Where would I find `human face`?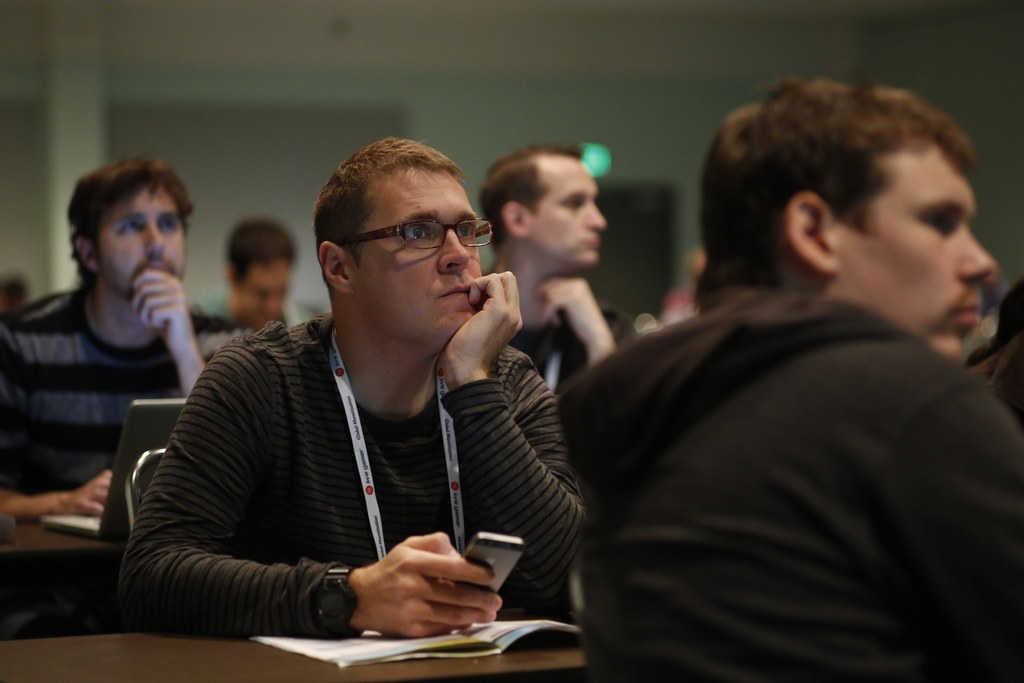
At 533:163:608:265.
